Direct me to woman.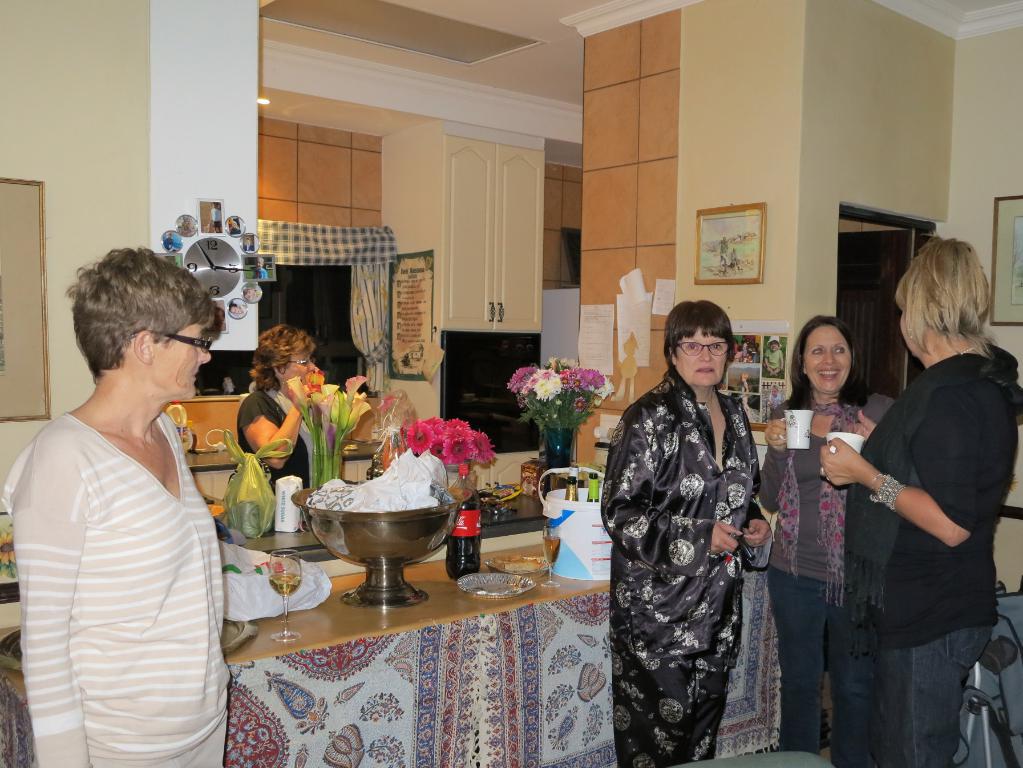
Direction: [602, 304, 775, 767].
